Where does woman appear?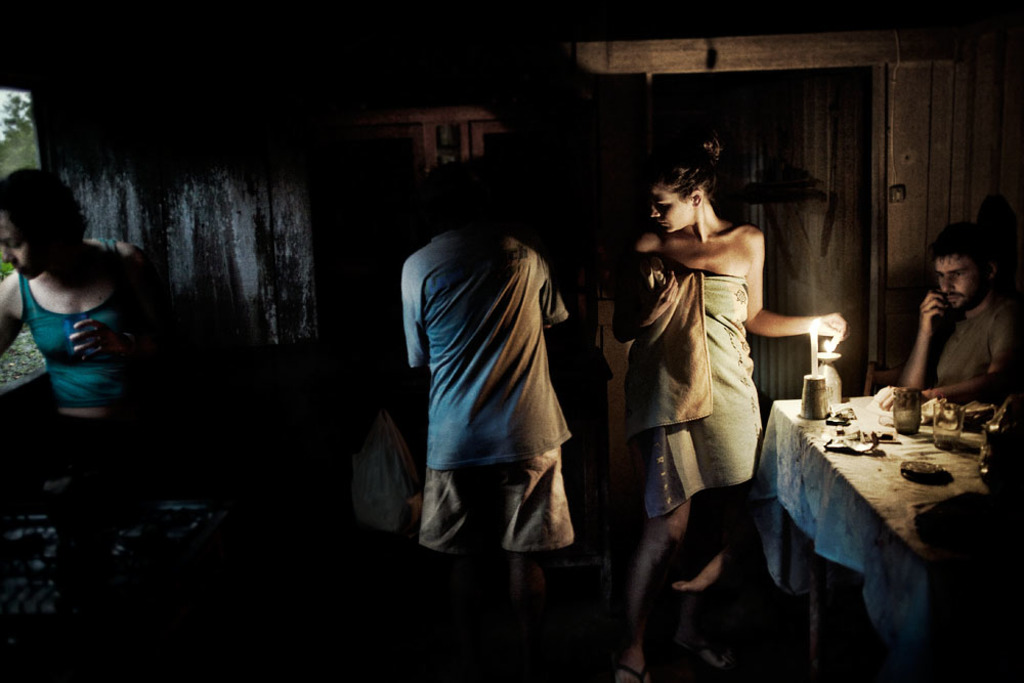
Appears at [0, 154, 174, 492].
